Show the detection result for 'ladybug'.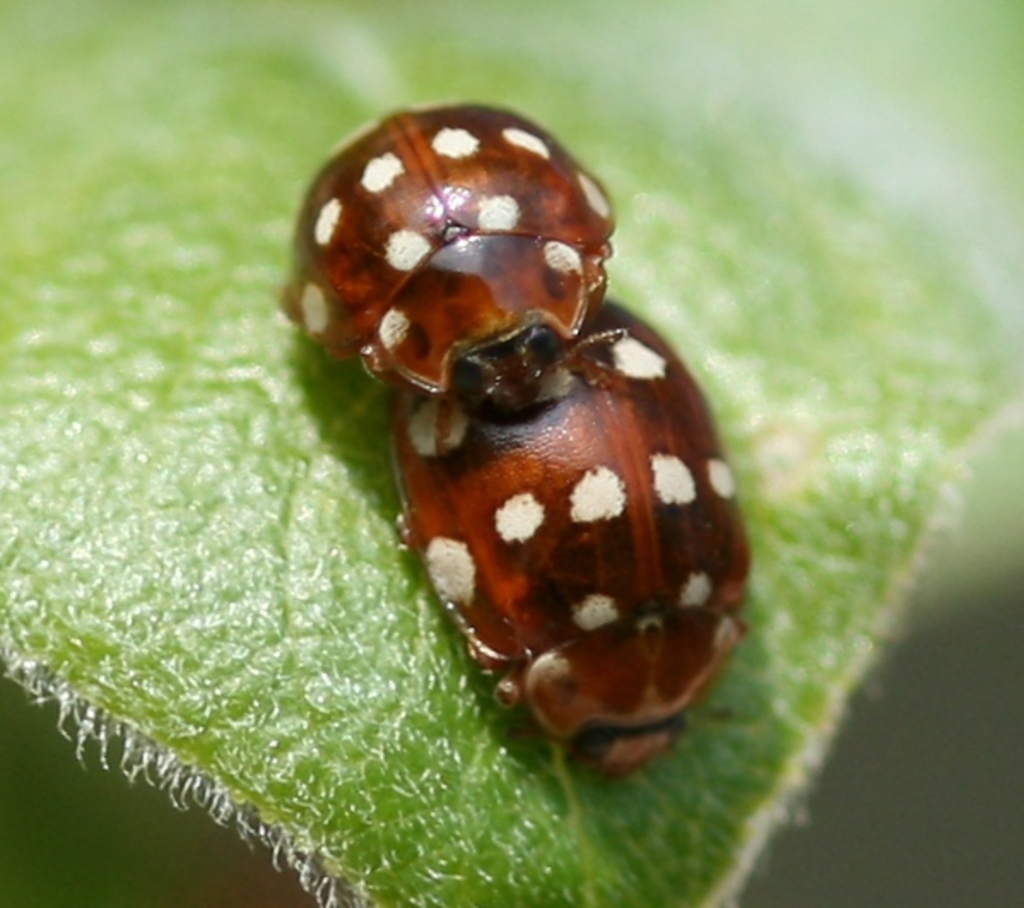
bbox(282, 99, 626, 402).
